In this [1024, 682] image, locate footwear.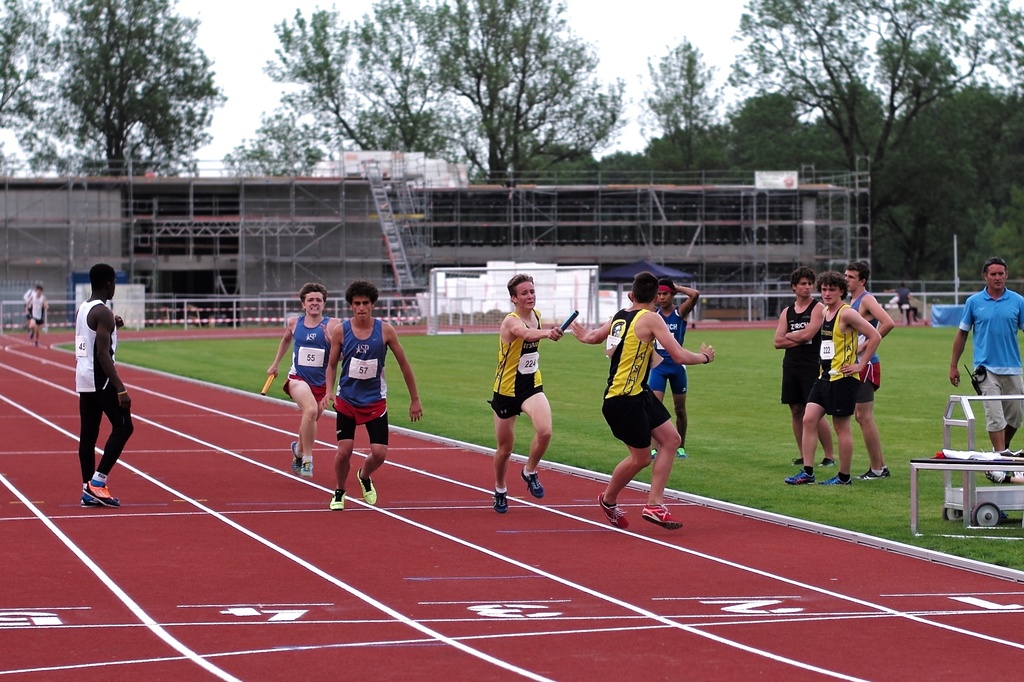
Bounding box: crop(820, 477, 852, 487).
